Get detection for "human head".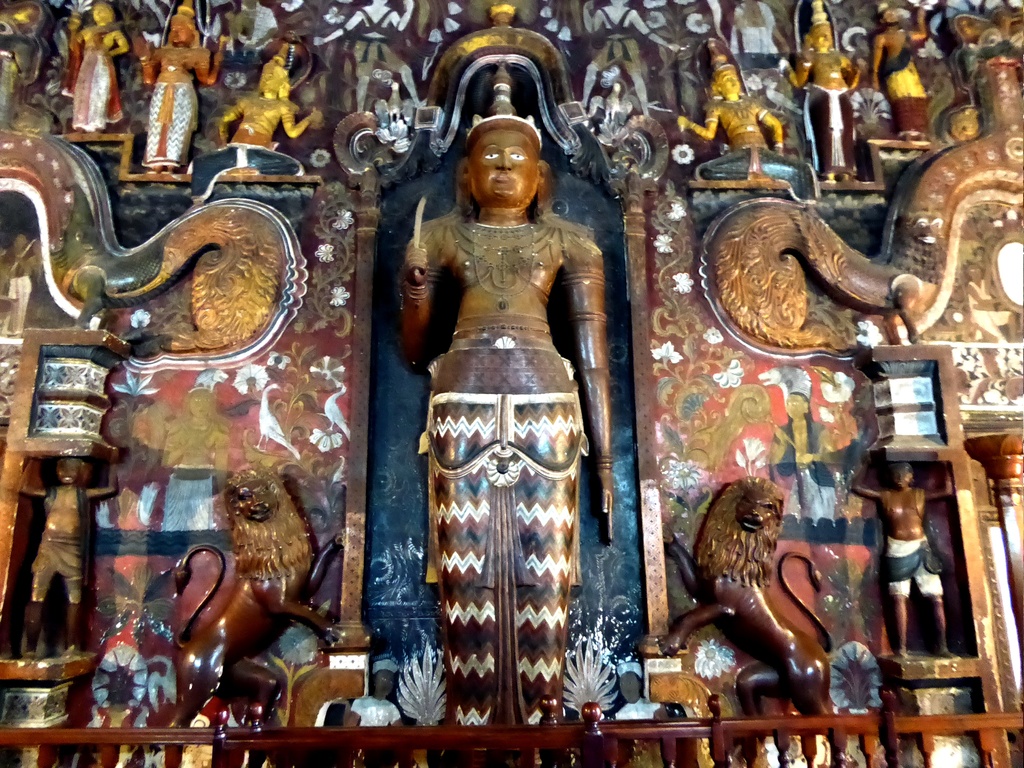
Detection: 55/456/80/485.
